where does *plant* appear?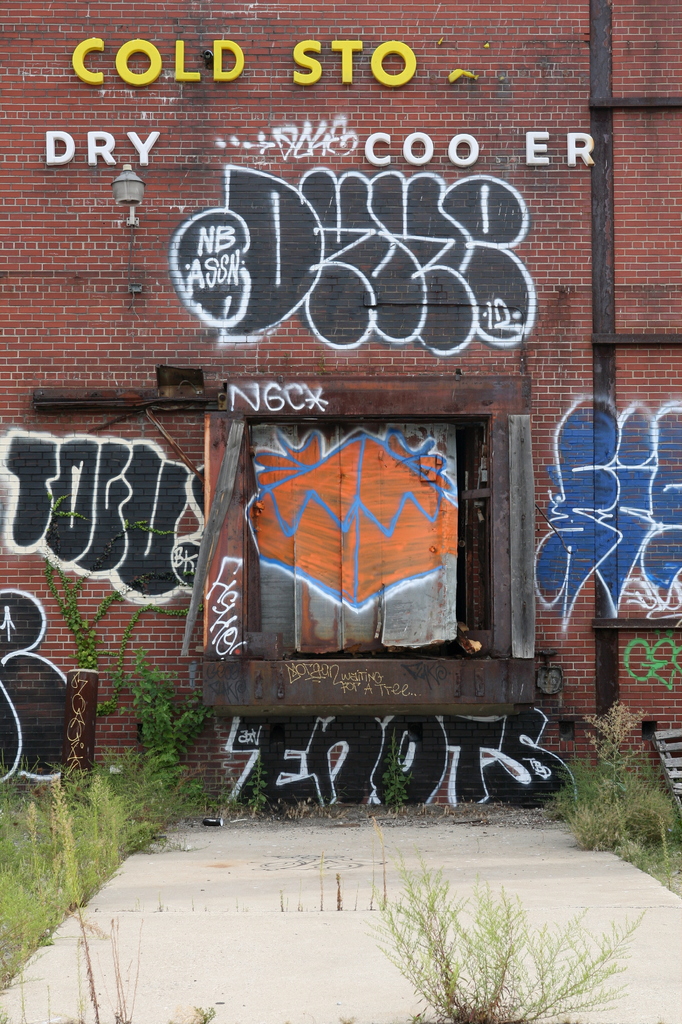
Appears at 381,722,414,815.
